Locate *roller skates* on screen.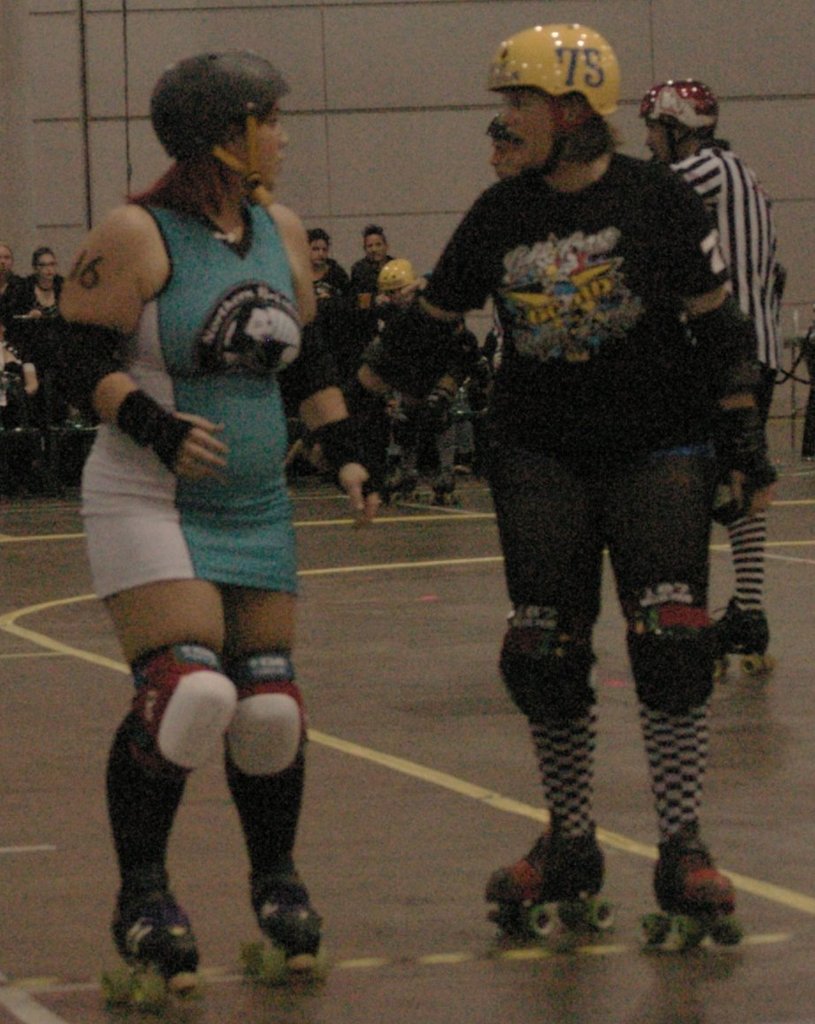
On screen at pyautogui.locateOnScreen(707, 597, 778, 682).
